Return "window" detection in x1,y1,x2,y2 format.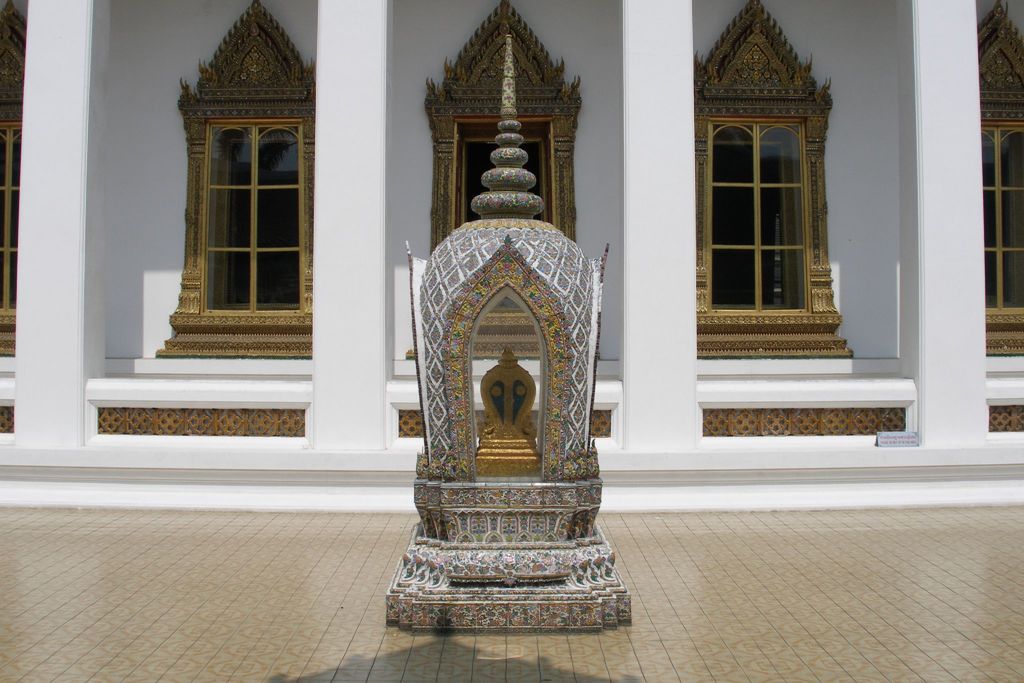
209,123,304,316.
